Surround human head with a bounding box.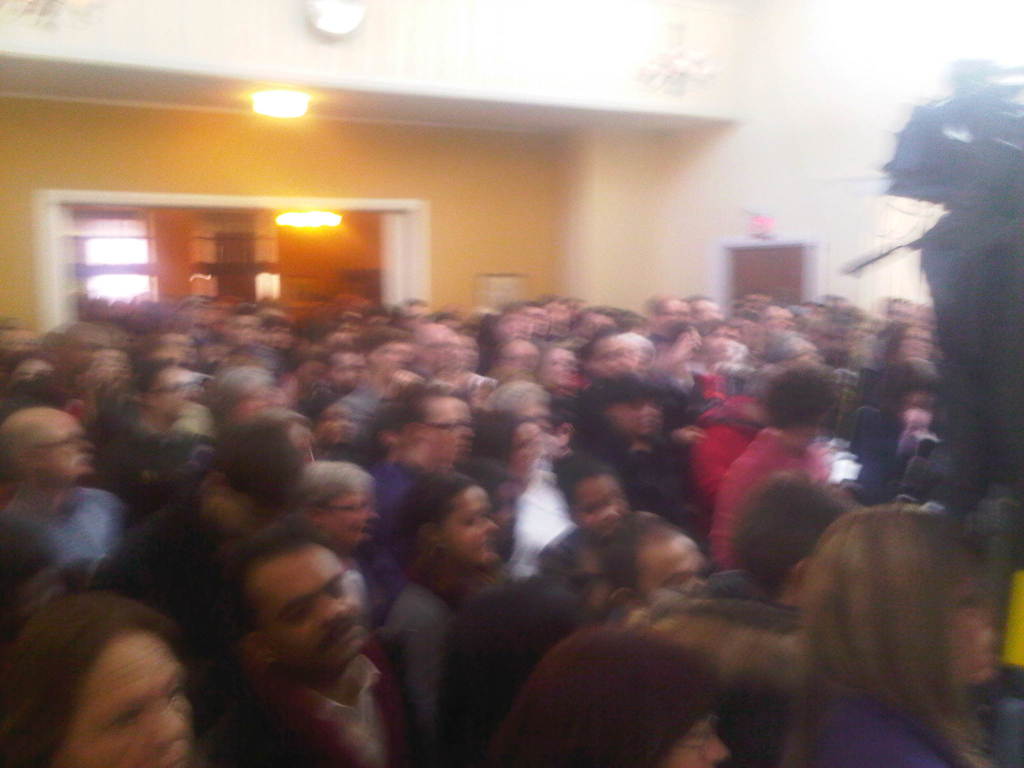
950,56,1023,148.
